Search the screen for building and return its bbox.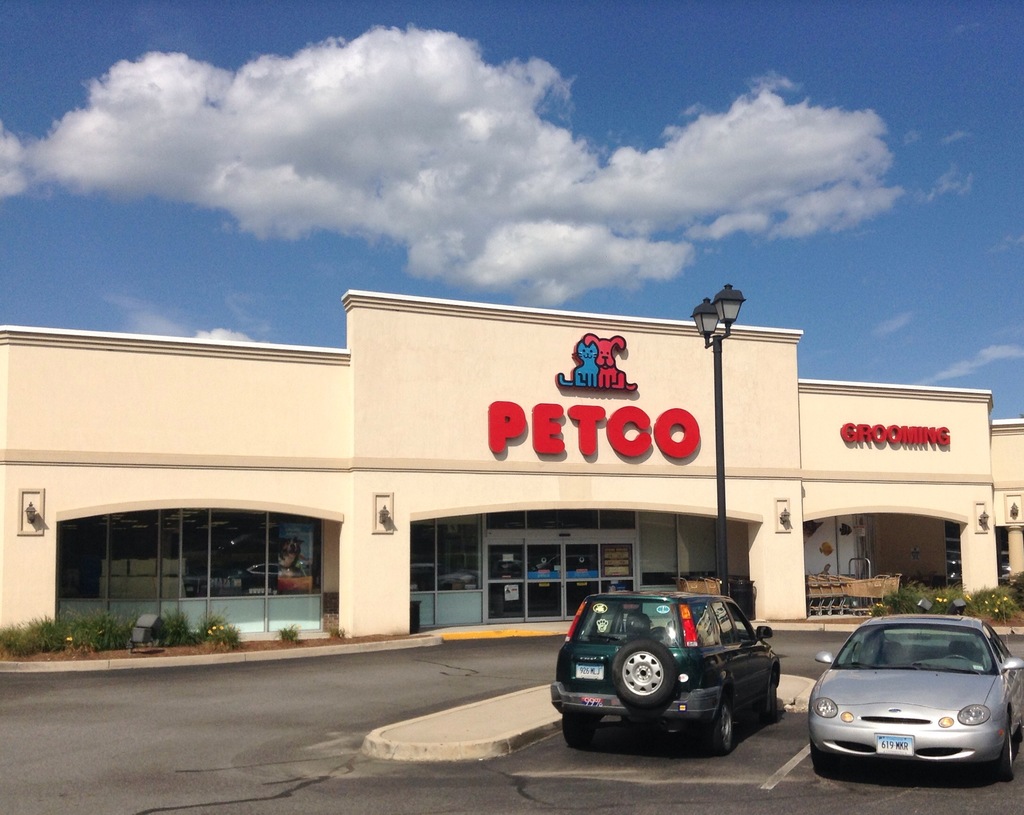
Found: <region>0, 286, 1023, 659</region>.
